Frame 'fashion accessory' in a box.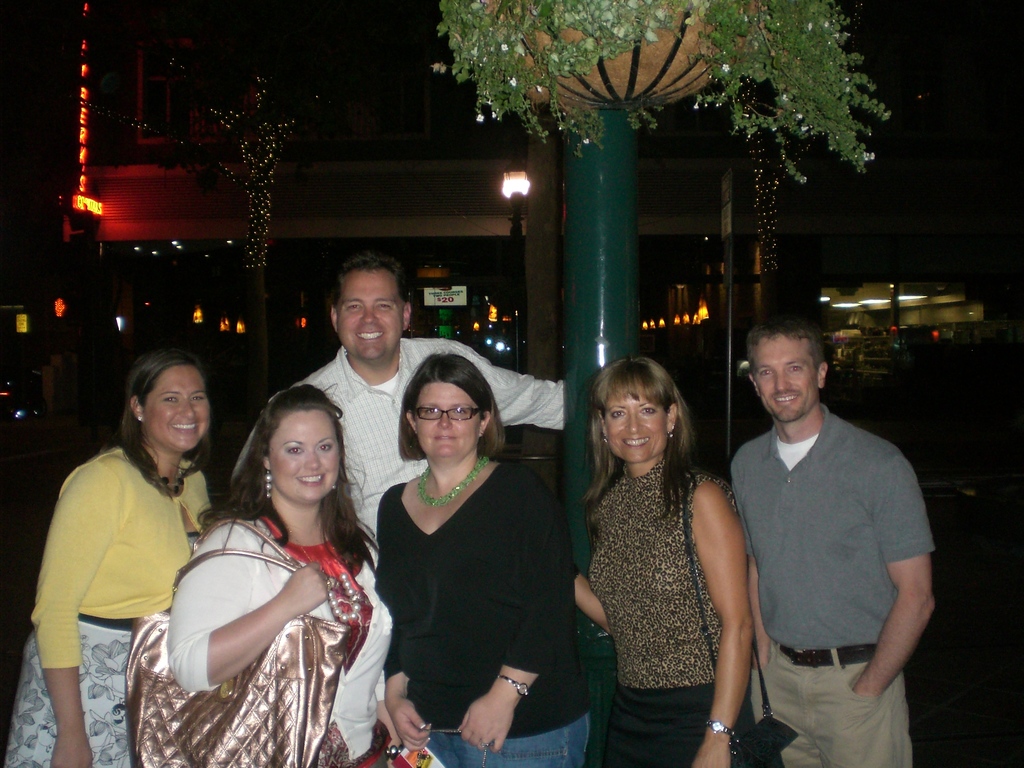
{"x1": 413, "y1": 726, "x2": 490, "y2": 767}.
